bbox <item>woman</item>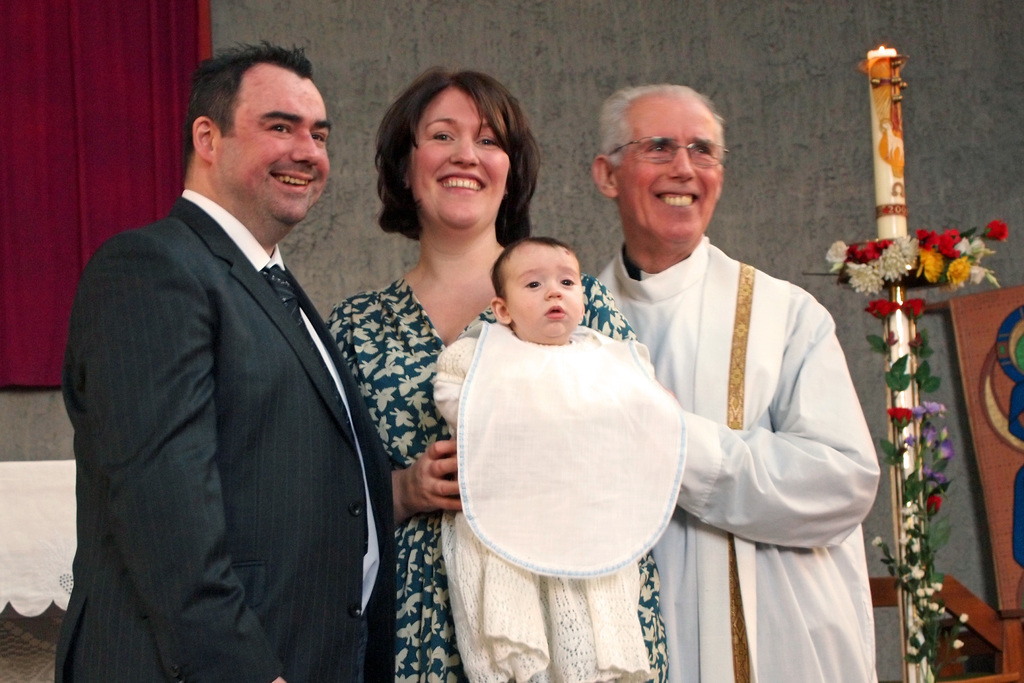
{"x1": 327, "y1": 61, "x2": 670, "y2": 682}
